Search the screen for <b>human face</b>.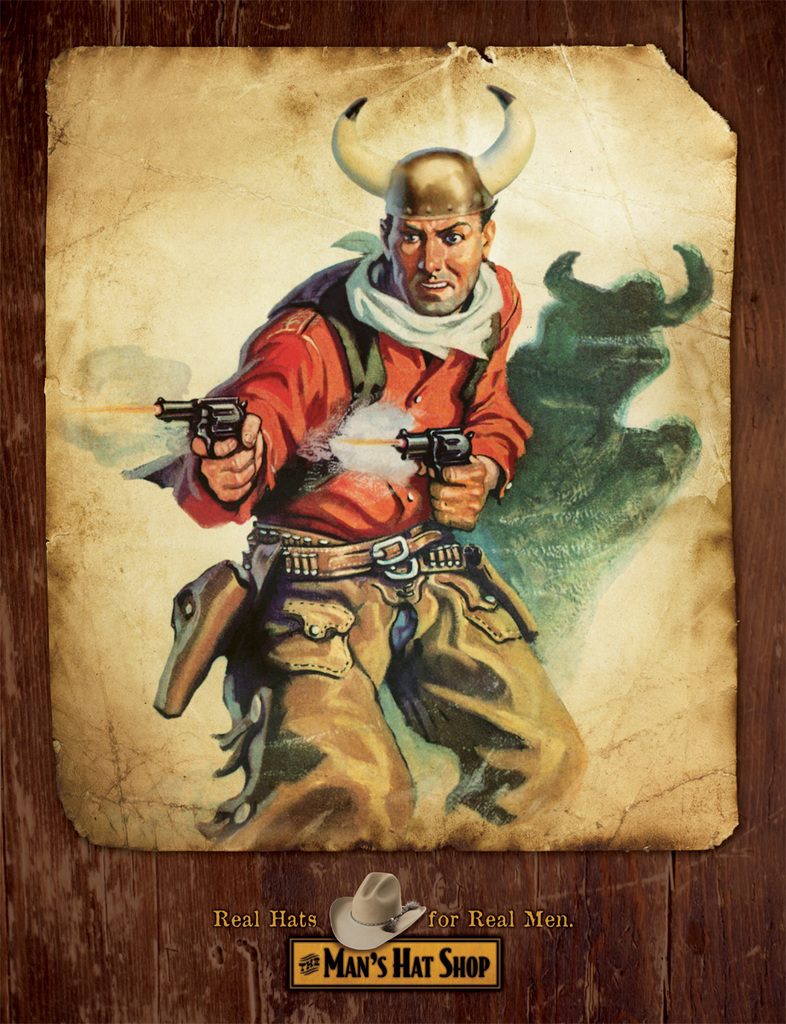
Found at bbox=(391, 218, 483, 317).
